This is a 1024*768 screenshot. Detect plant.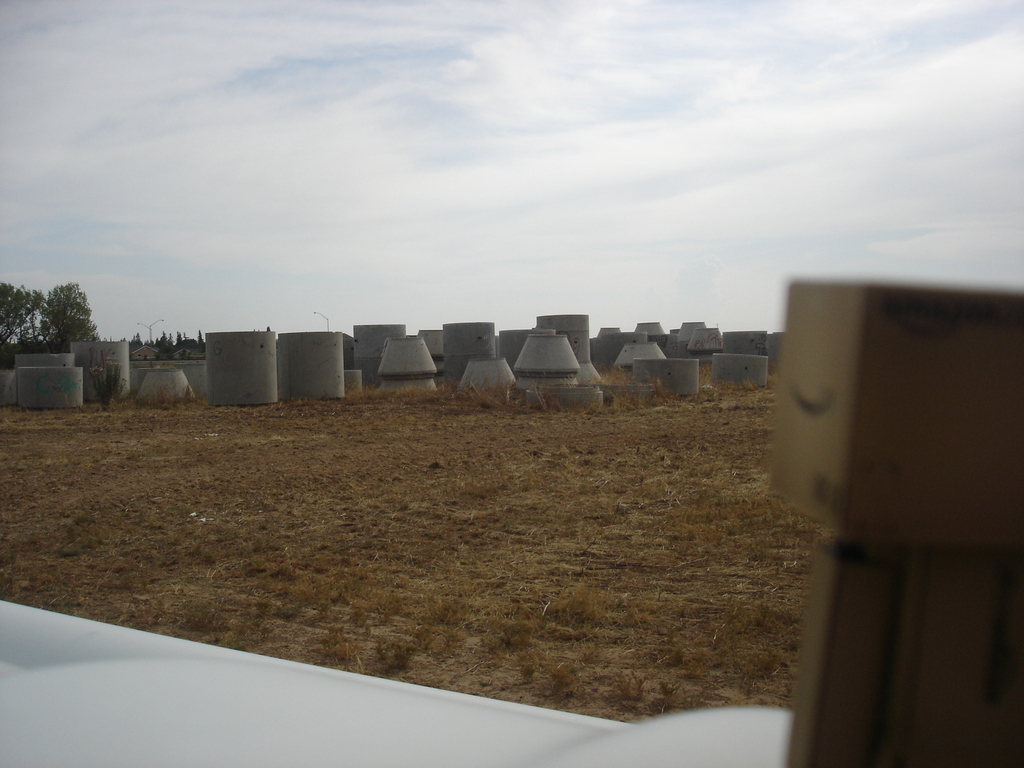
select_region(83, 341, 137, 410).
